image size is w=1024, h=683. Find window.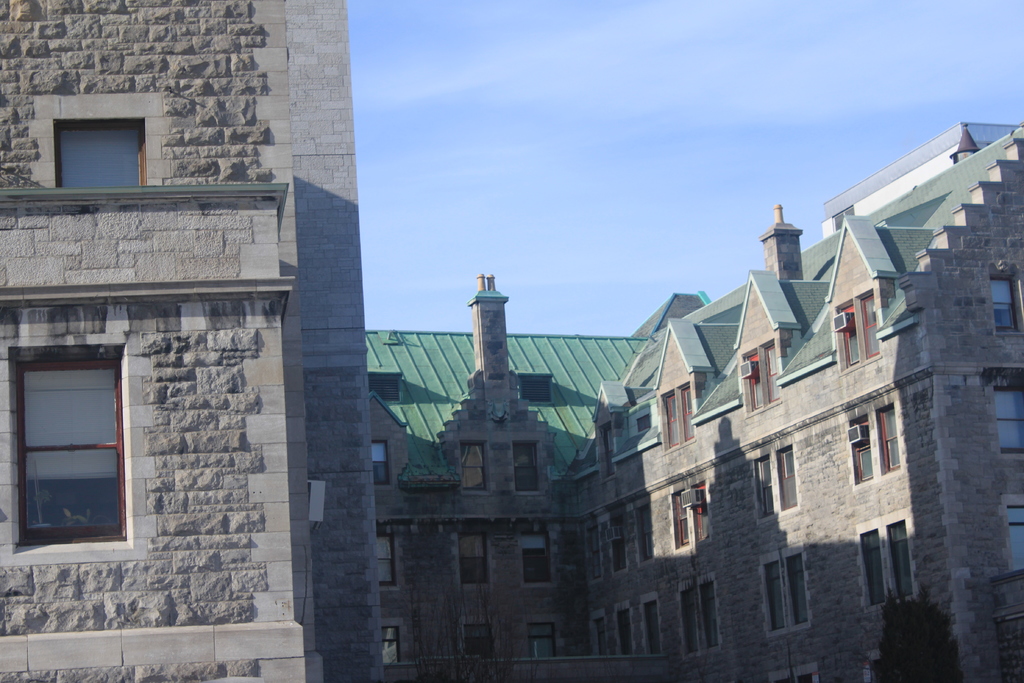
(662, 382, 689, 451).
